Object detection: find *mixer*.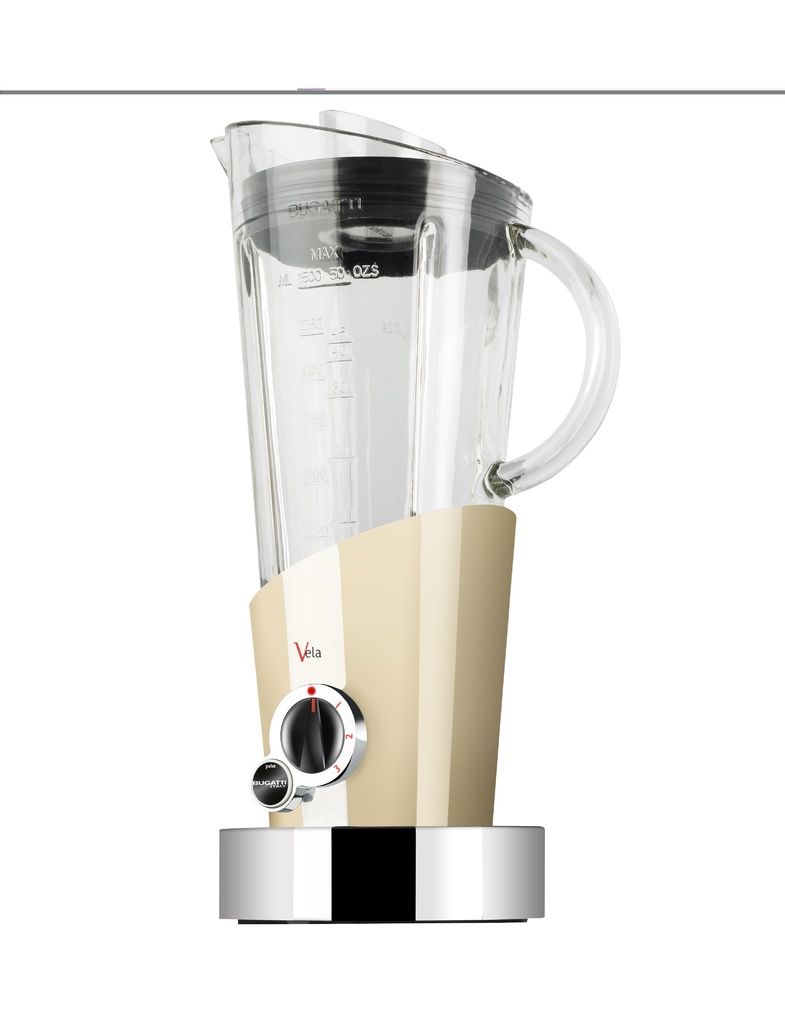
(left=215, top=108, right=625, bottom=924).
